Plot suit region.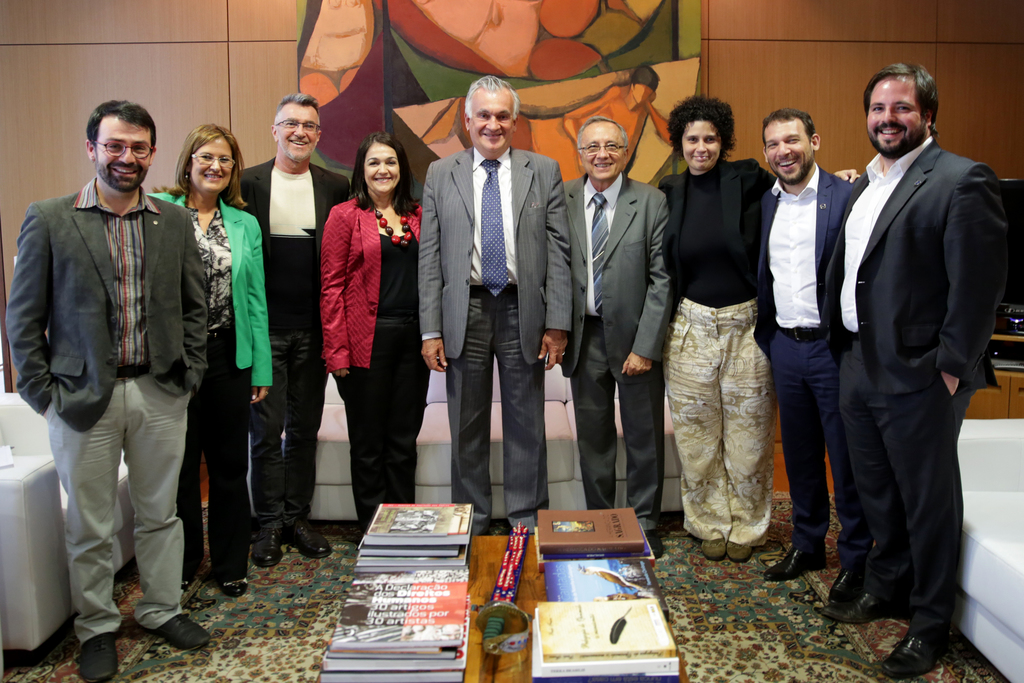
Plotted at [559, 167, 673, 526].
